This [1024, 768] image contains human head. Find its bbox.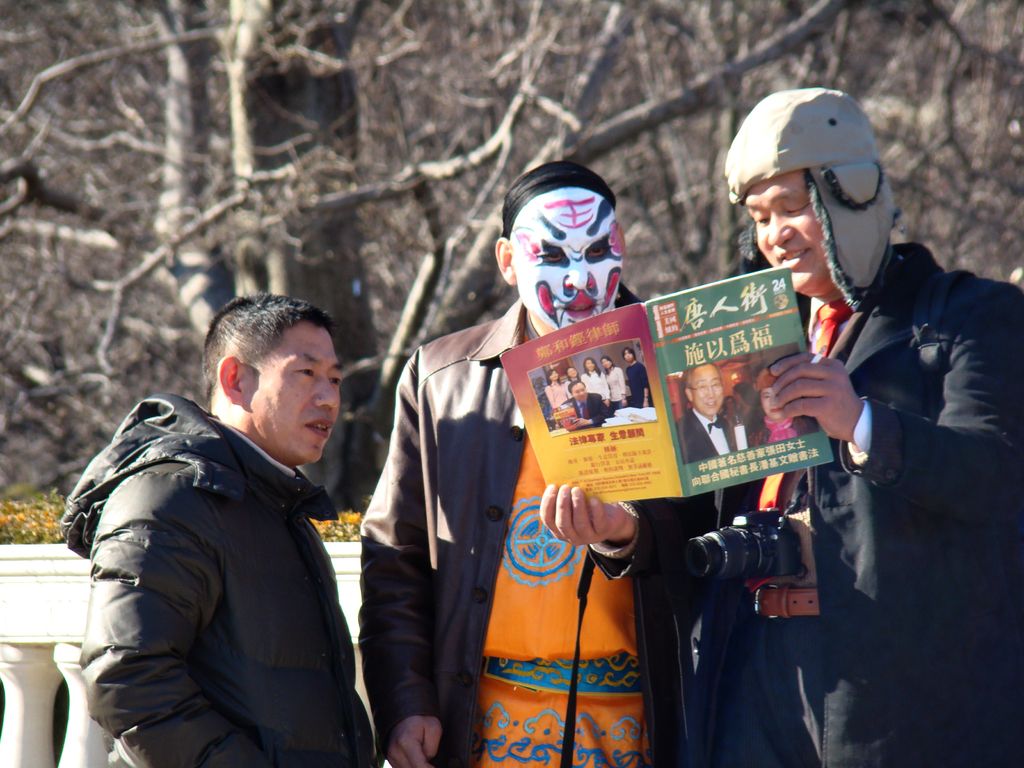
564,374,587,403.
